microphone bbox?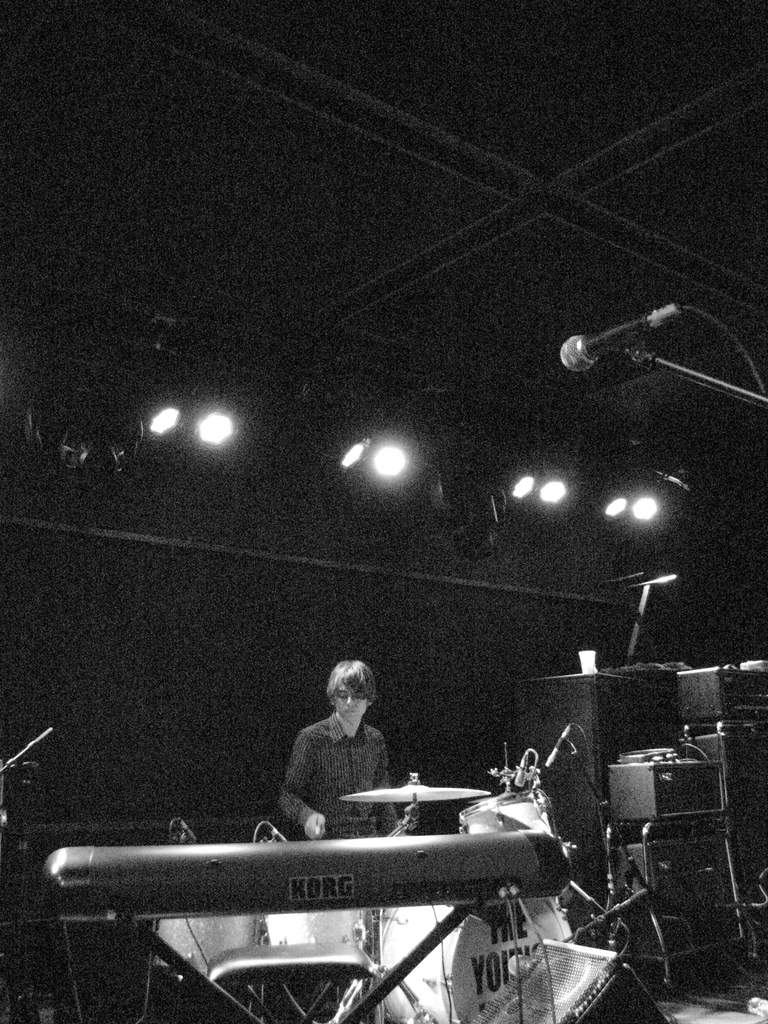
{"left": 518, "top": 749, "right": 532, "bottom": 788}
